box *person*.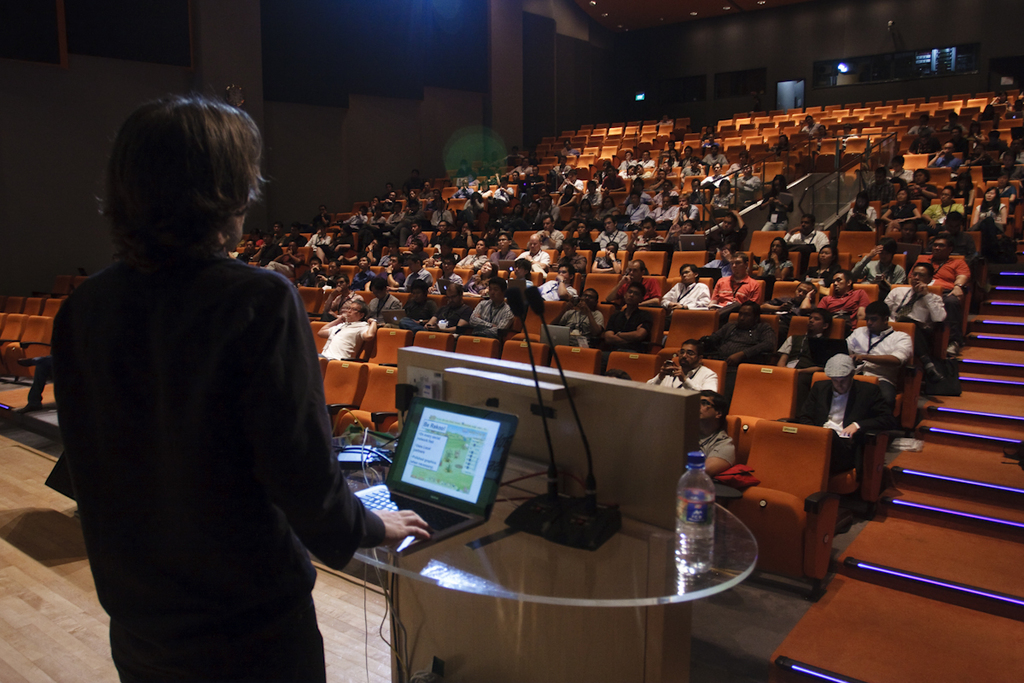
rect(713, 246, 767, 316).
